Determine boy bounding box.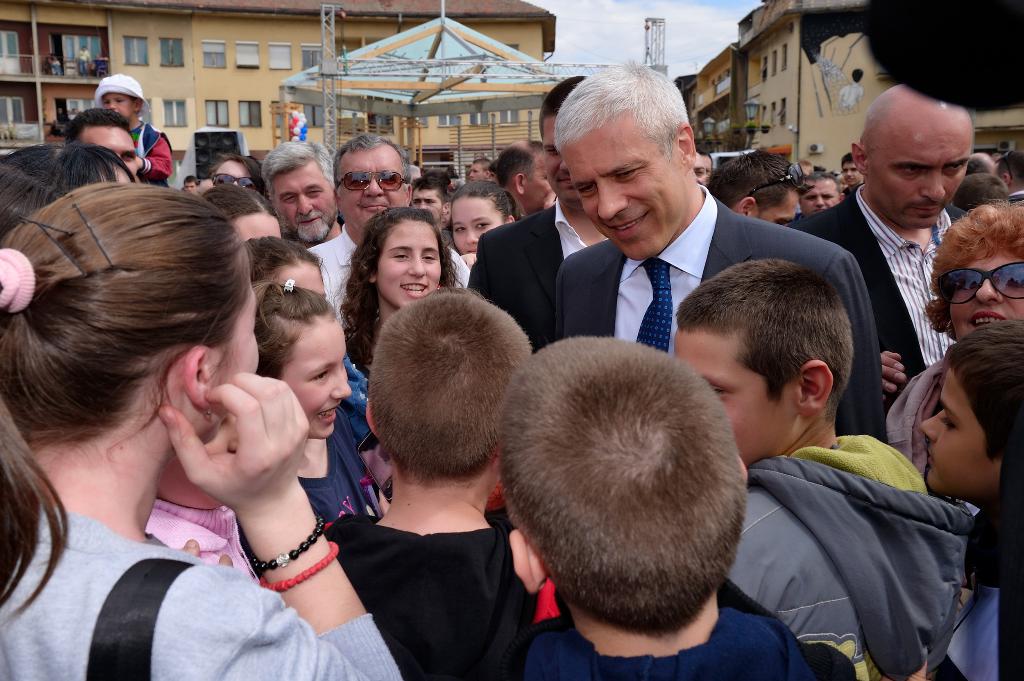
Determined: bbox=[410, 175, 459, 252].
